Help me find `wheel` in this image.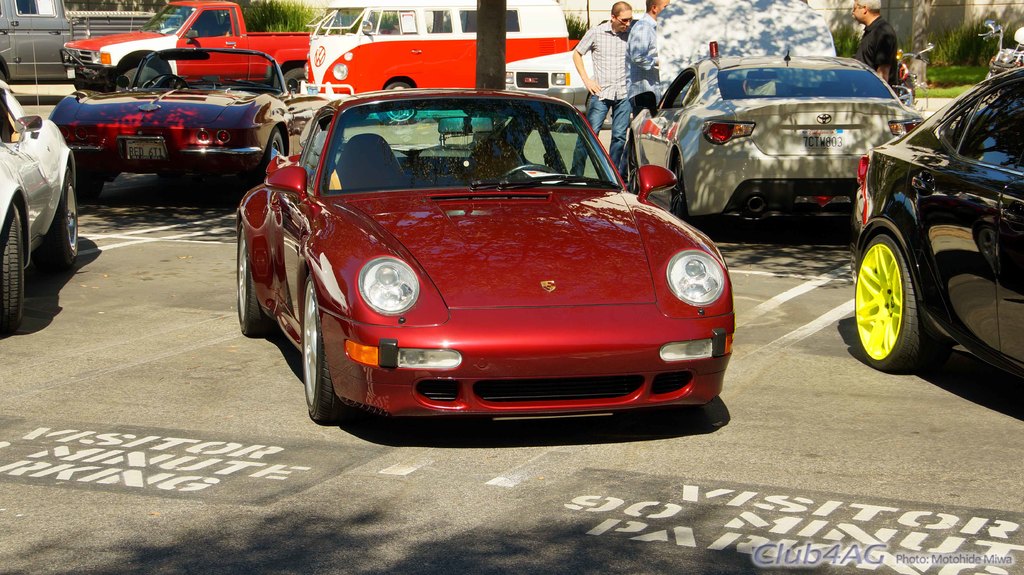
Found it: pyautogui.locateOnScreen(287, 260, 327, 410).
